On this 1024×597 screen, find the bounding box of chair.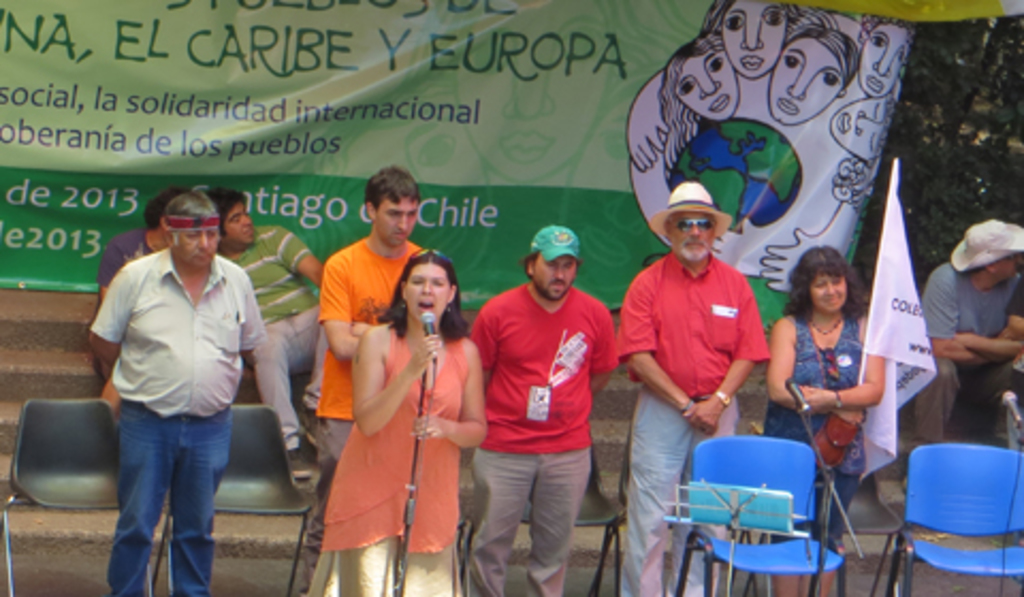
Bounding box: select_region(674, 433, 851, 595).
